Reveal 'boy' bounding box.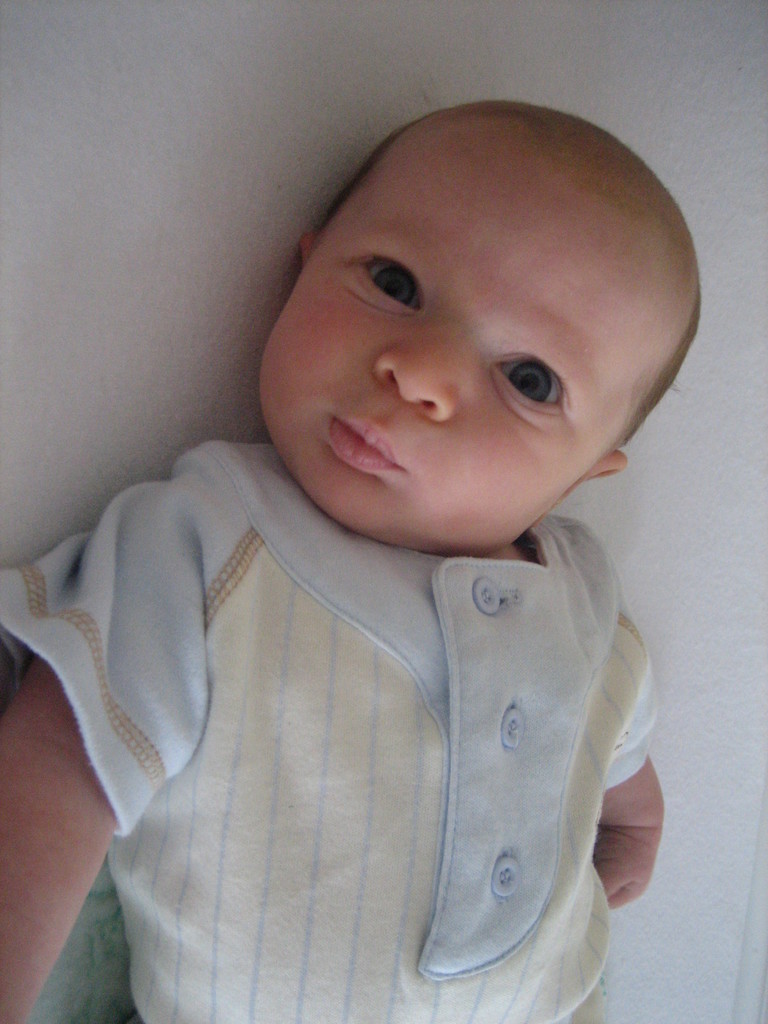
Revealed: bbox=(42, 88, 703, 988).
